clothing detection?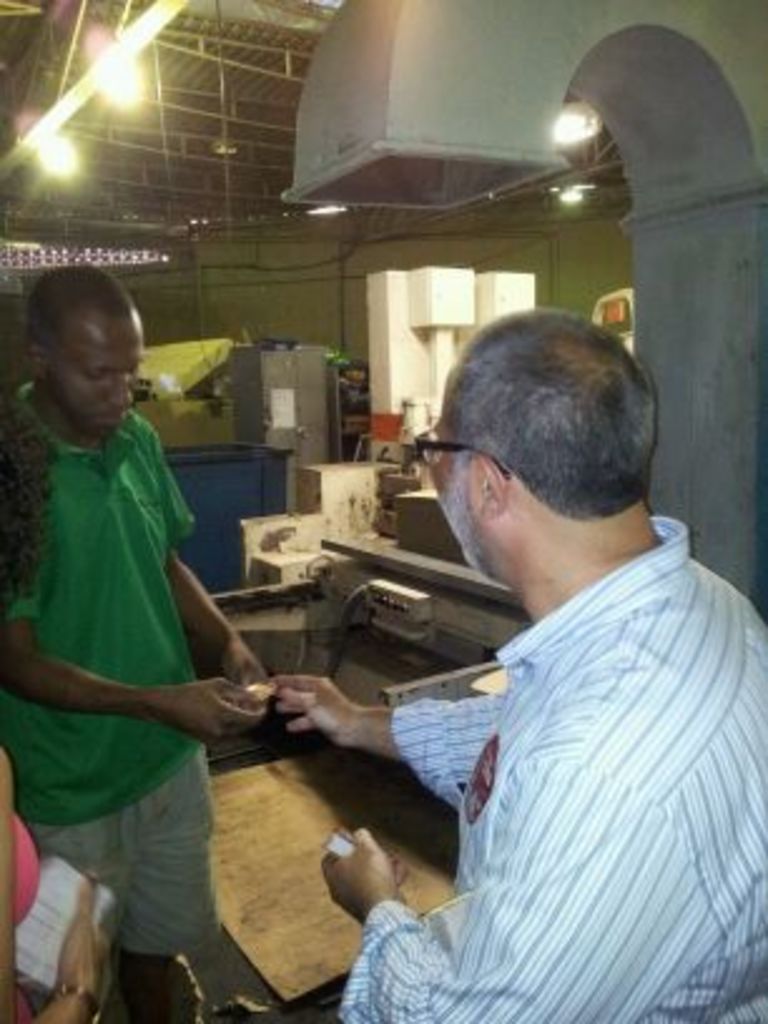
<region>0, 376, 211, 959</region>
